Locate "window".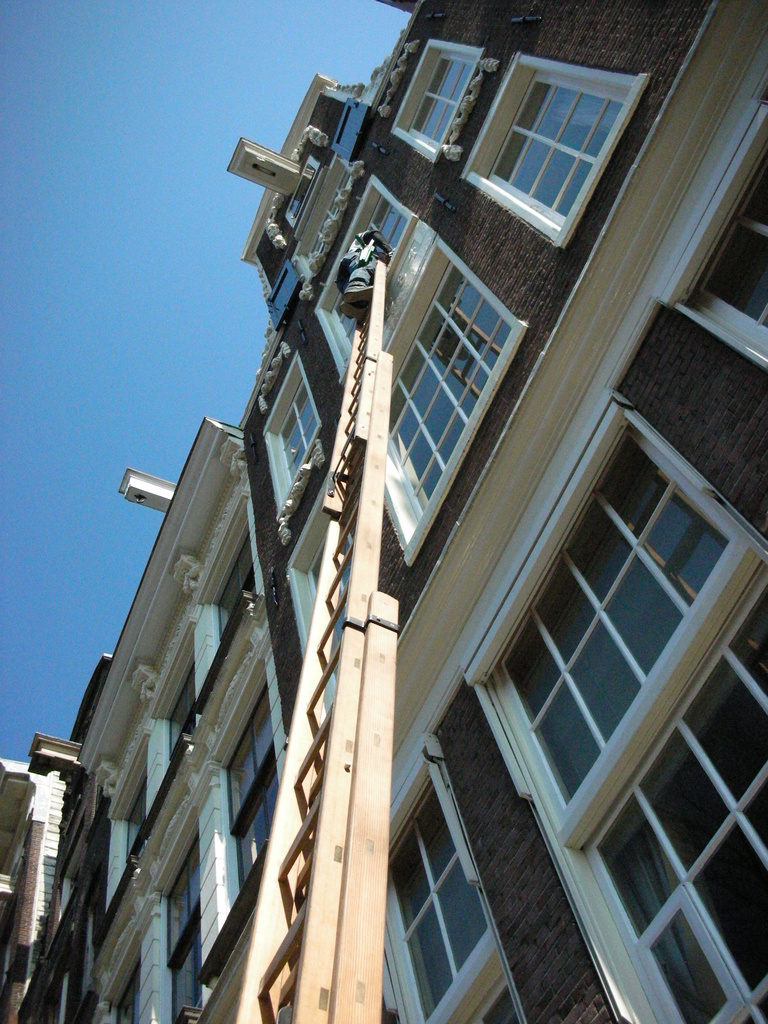
Bounding box: locate(679, 120, 767, 376).
